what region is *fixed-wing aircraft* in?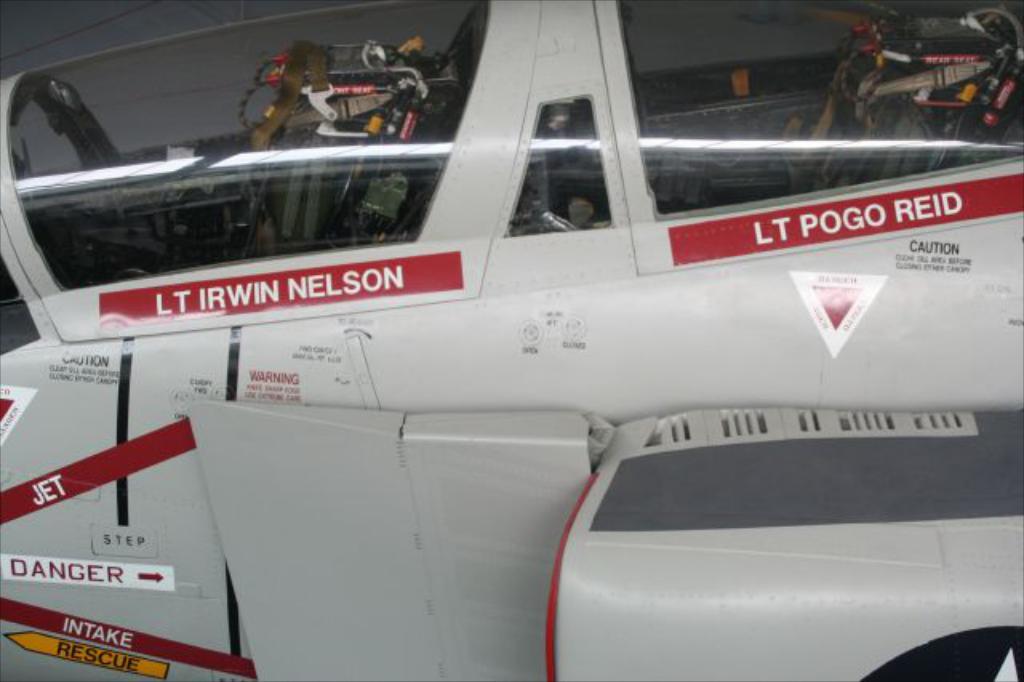
0/0/1022/680.
